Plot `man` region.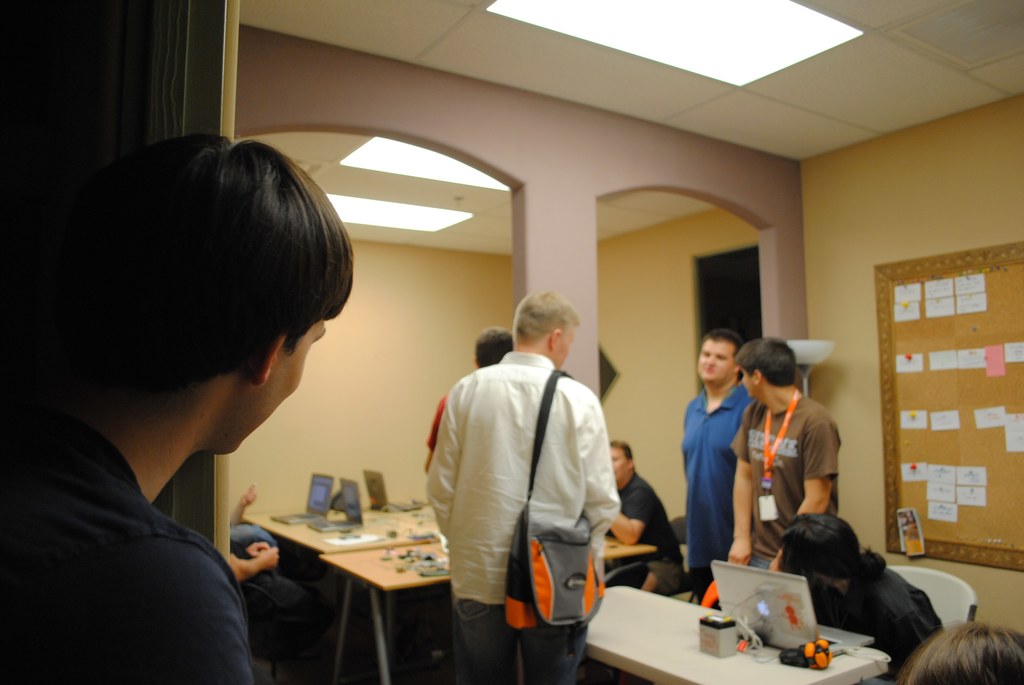
Plotted at left=682, top=326, right=761, bottom=612.
